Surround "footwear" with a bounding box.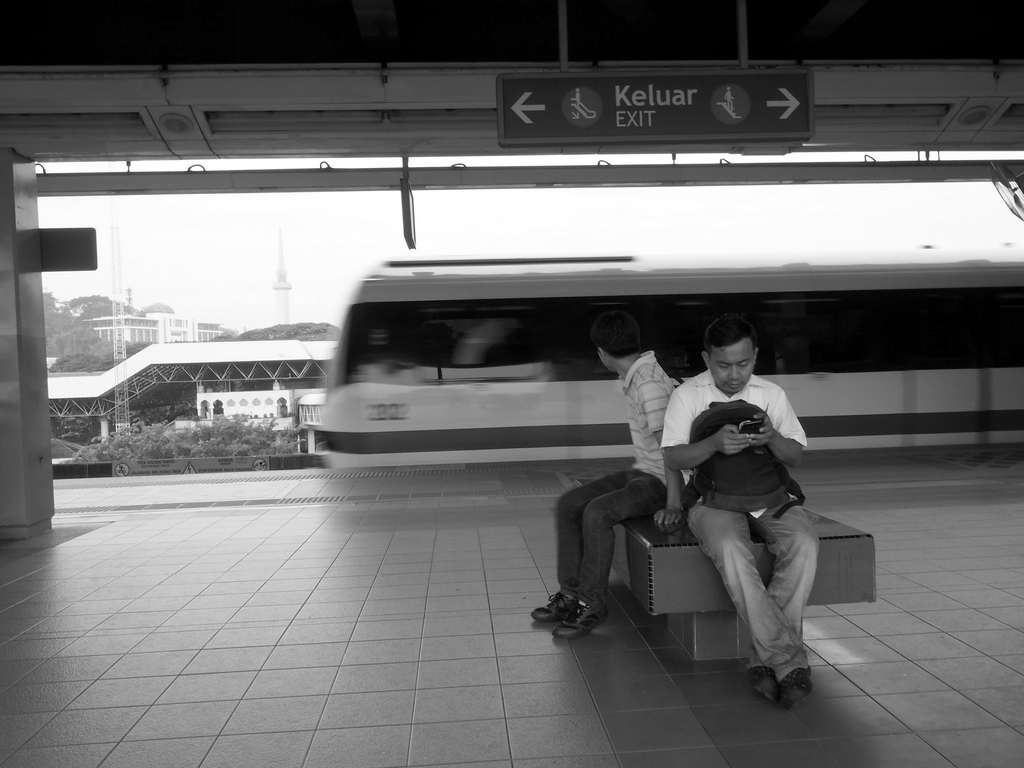
crop(554, 596, 604, 644).
